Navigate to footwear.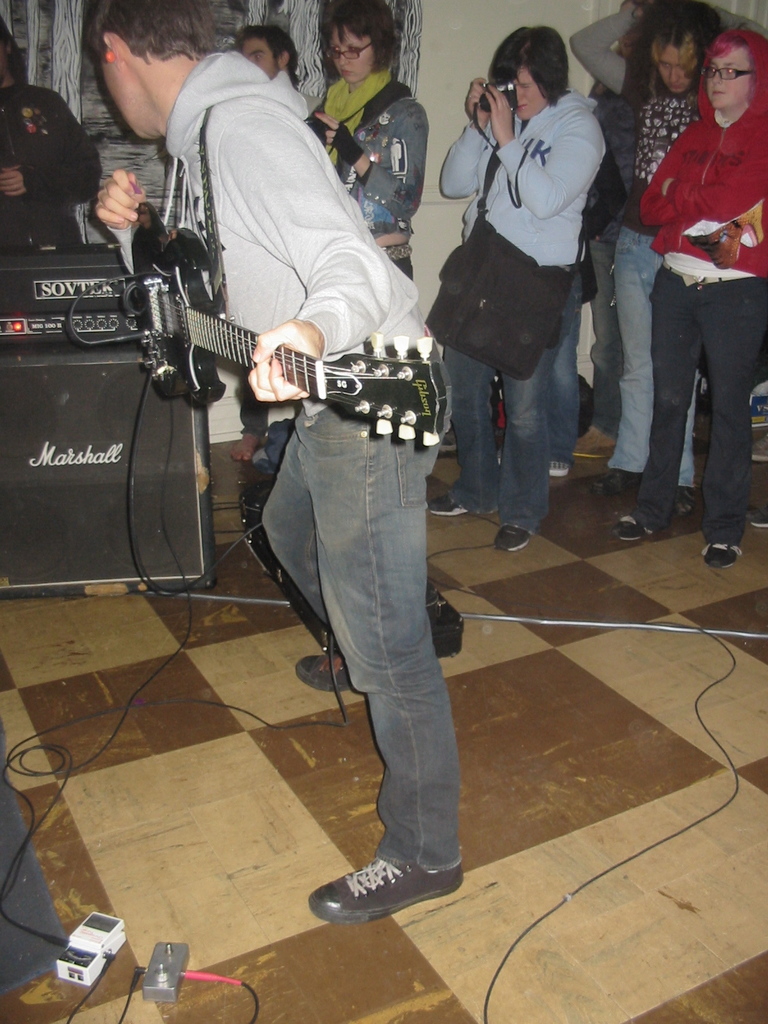
Navigation target: (415,488,483,516).
